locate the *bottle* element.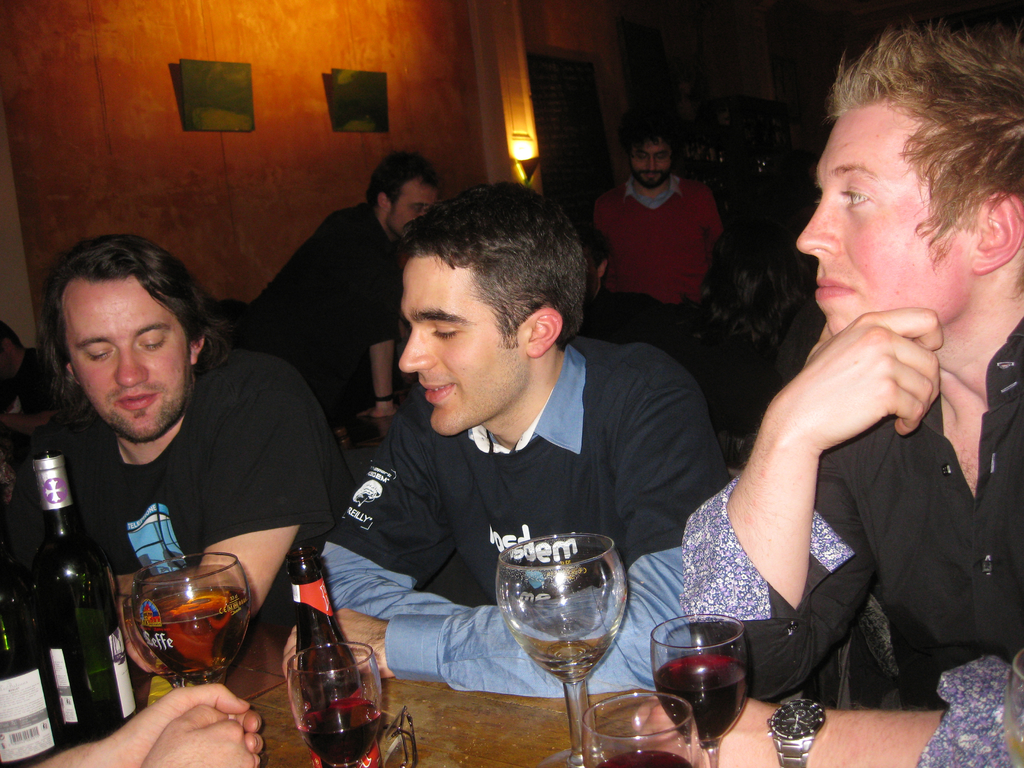
Element bbox: [x1=297, y1=538, x2=364, y2=758].
